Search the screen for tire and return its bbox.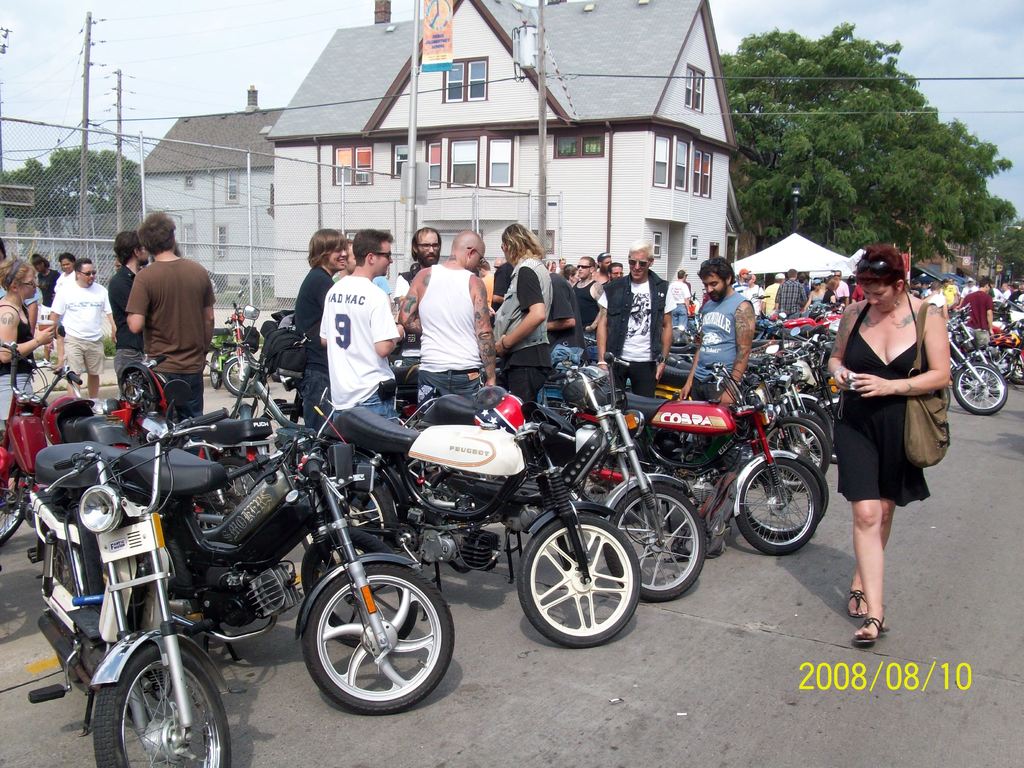
Found: select_region(333, 466, 397, 541).
